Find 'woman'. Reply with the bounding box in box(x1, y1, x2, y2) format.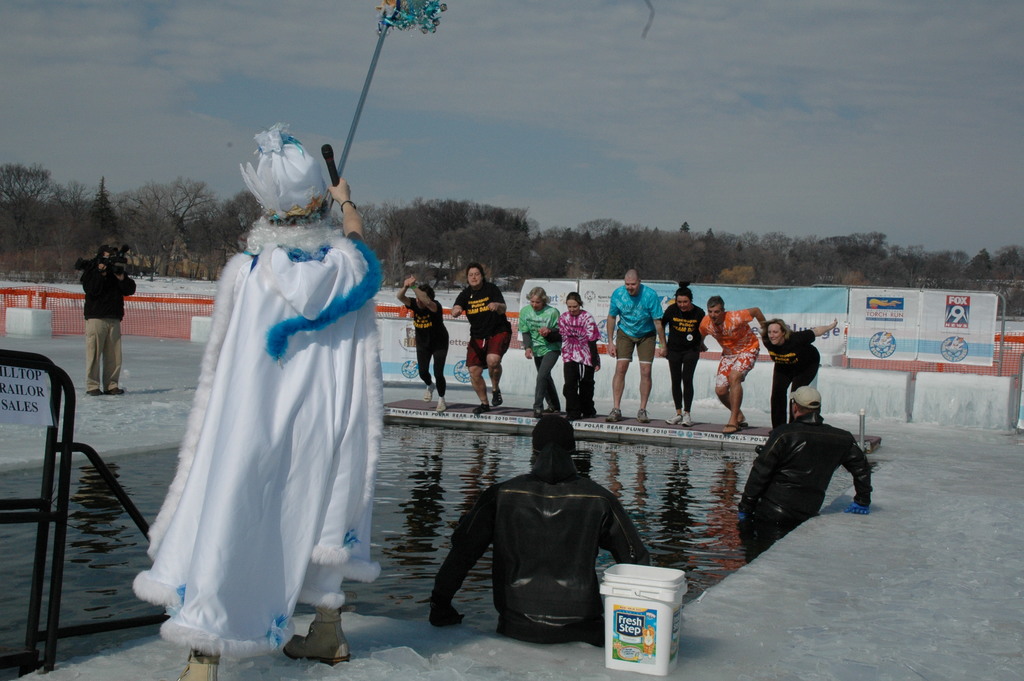
box(539, 293, 605, 413).
